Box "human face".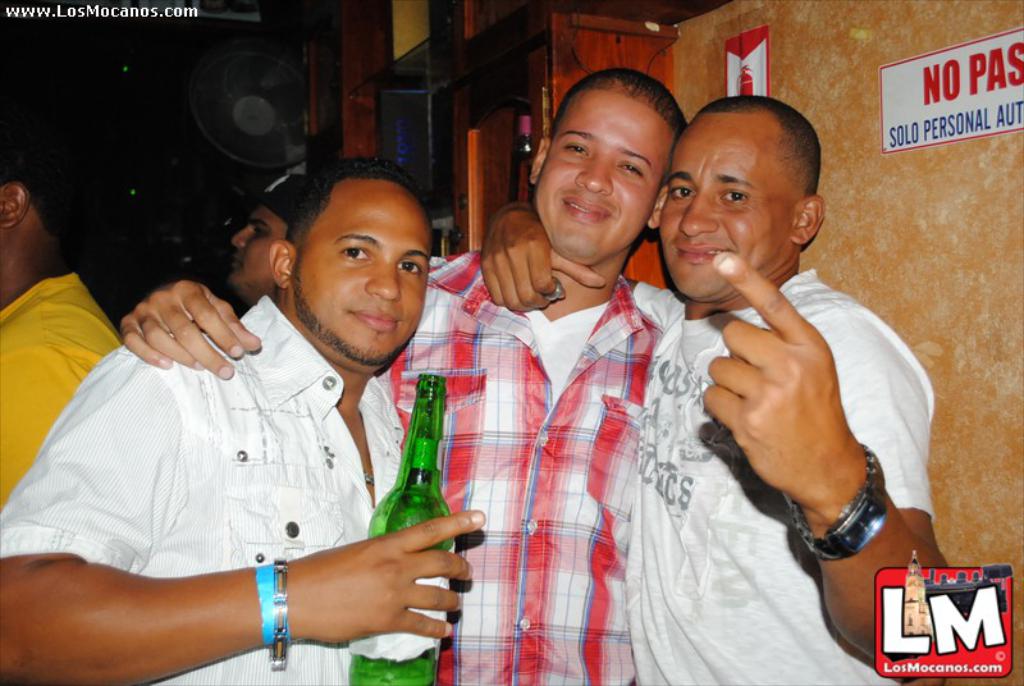
bbox=(543, 87, 657, 262).
